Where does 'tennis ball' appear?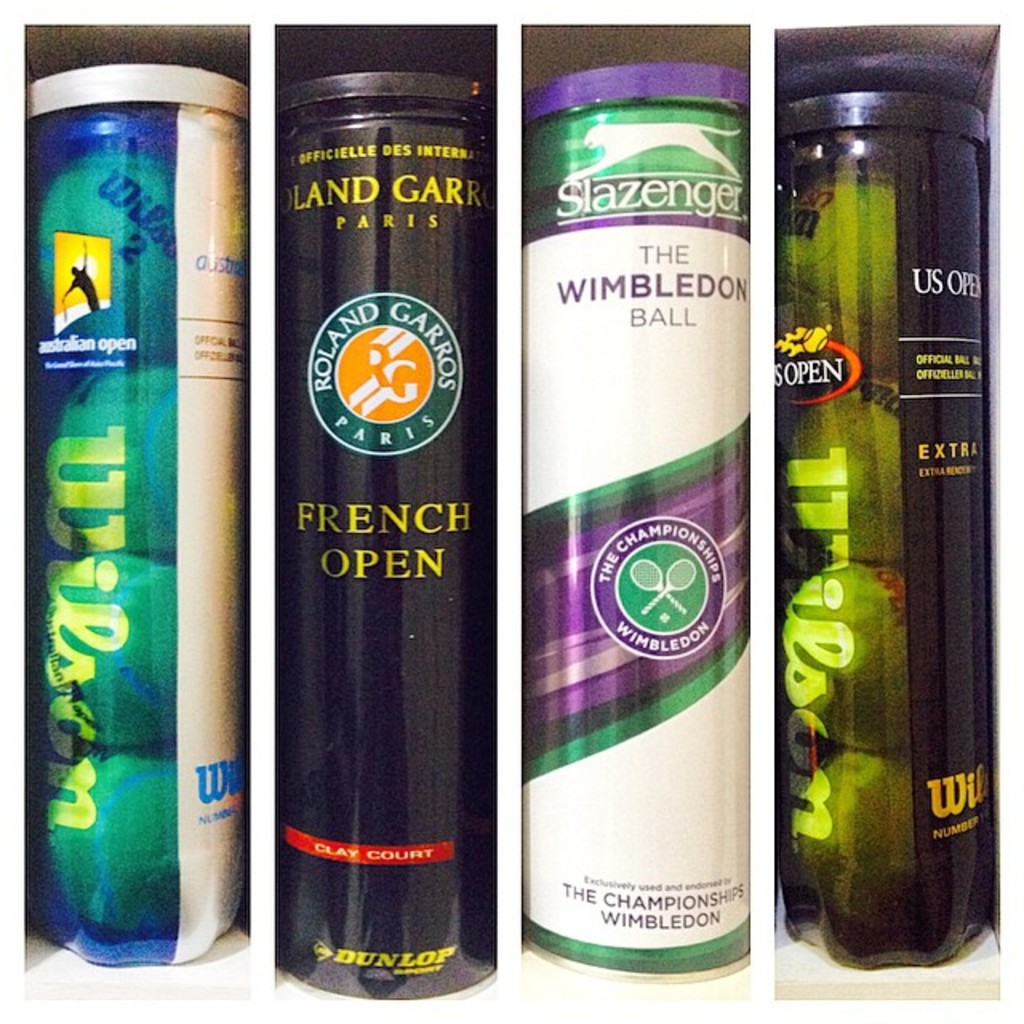
Appears at x1=30 y1=146 x2=178 y2=357.
